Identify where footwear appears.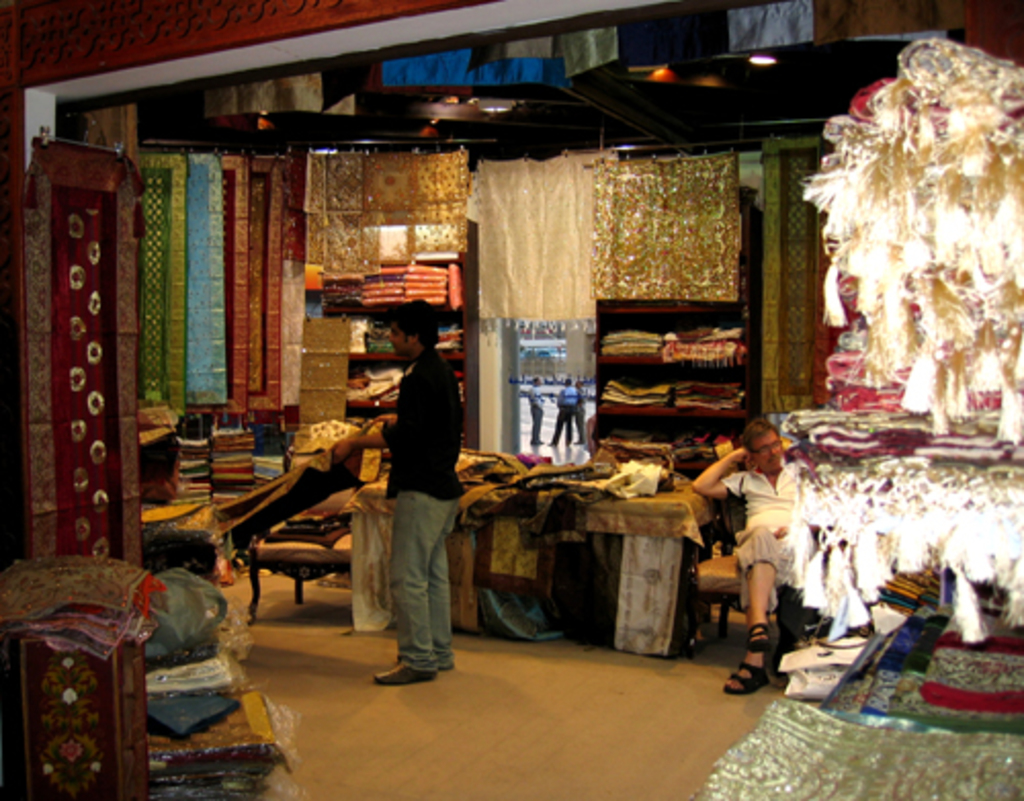
Appears at [426,645,453,678].
